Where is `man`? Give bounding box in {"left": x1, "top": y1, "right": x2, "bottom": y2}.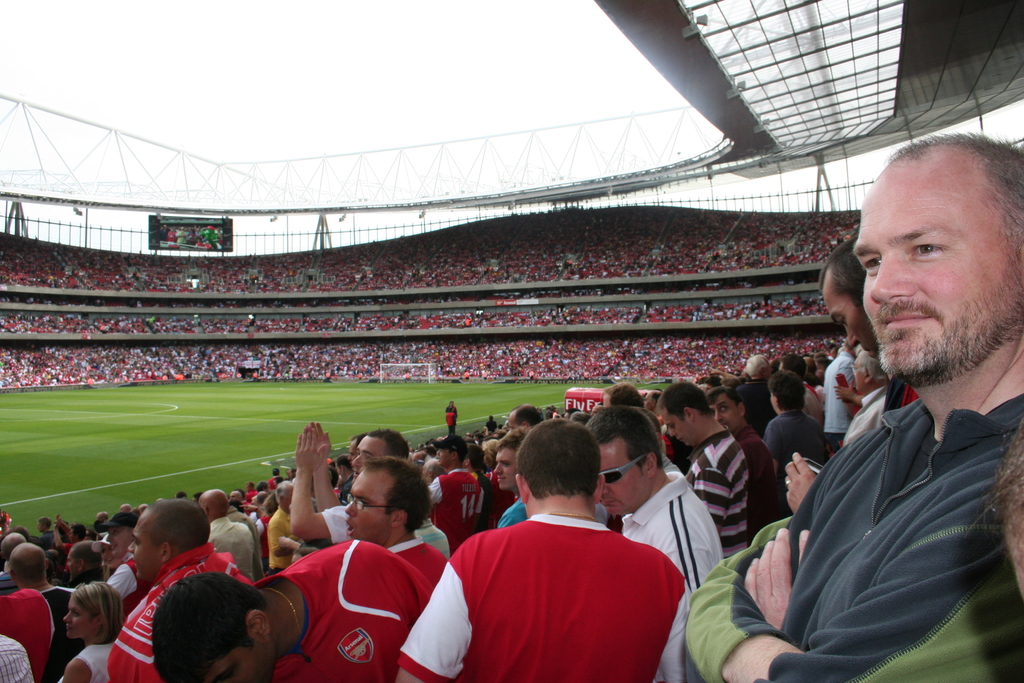
{"left": 707, "top": 388, "right": 774, "bottom": 529}.
